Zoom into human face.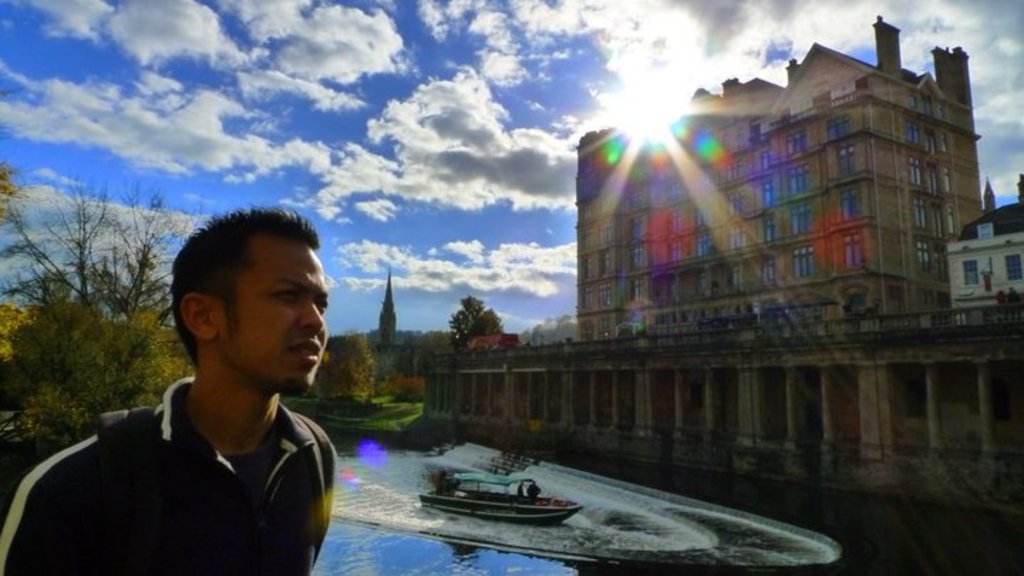
Zoom target: (left=209, top=238, right=329, bottom=387).
